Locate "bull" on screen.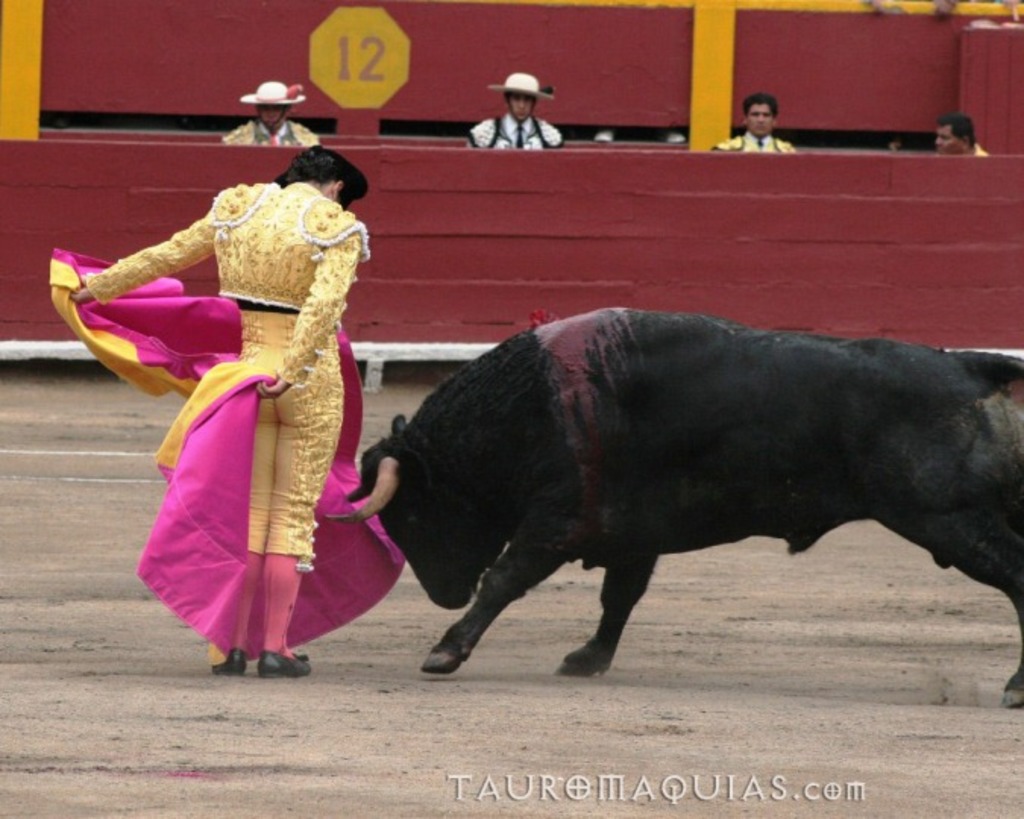
On screen at box=[320, 305, 1022, 726].
